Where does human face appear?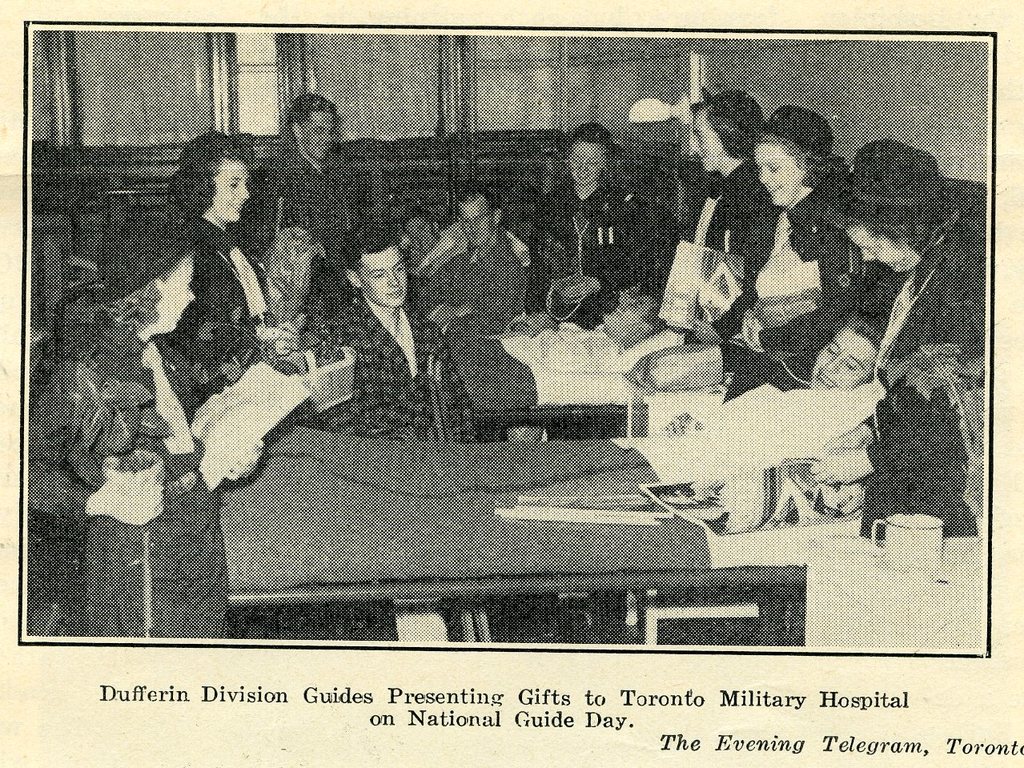
Appears at {"left": 357, "top": 243, "right": 405, "bottom": 307}.
